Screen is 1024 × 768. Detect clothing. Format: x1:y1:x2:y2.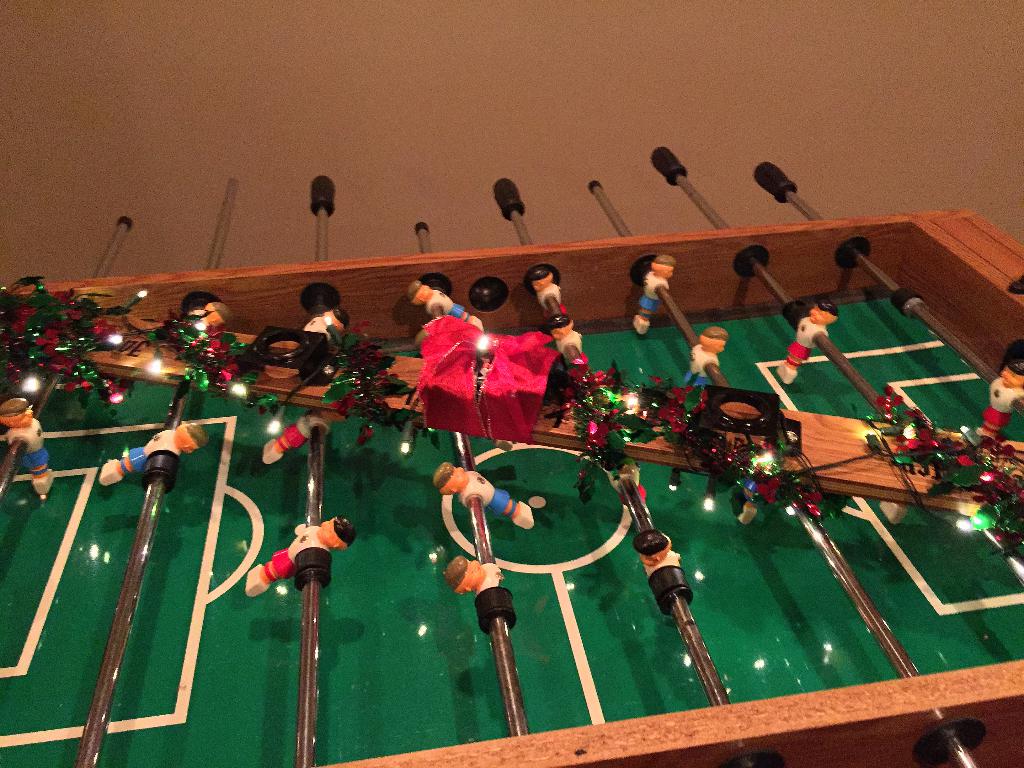
781:314:835:369.
